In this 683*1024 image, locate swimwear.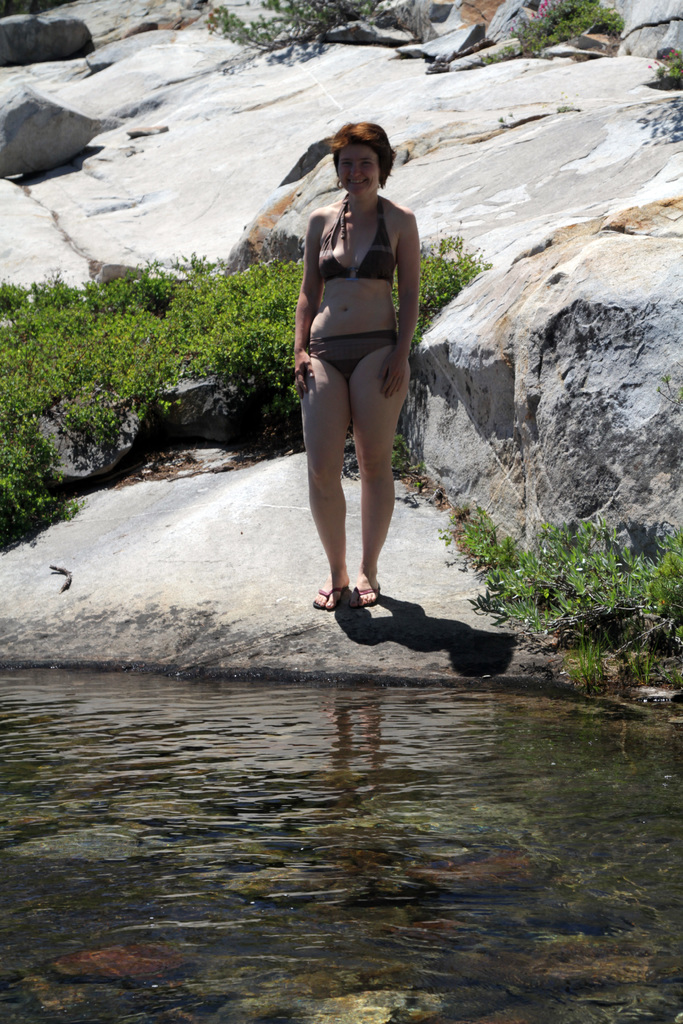
Bounding box: 295,332,405,372.
